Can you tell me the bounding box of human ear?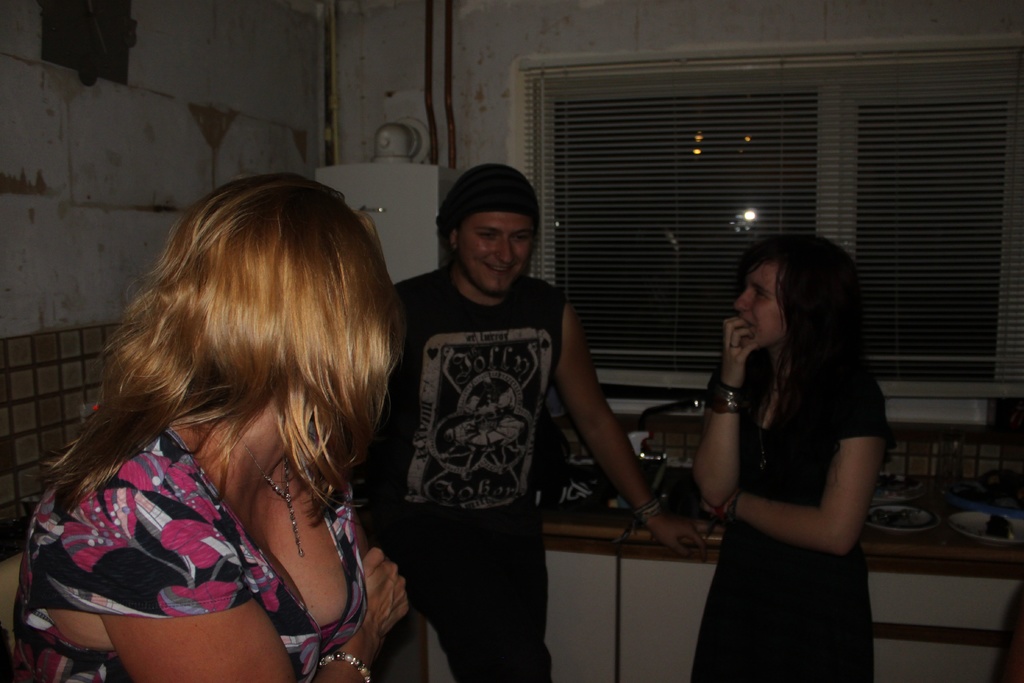
left=452, top=227, right=458, bottom=250.
